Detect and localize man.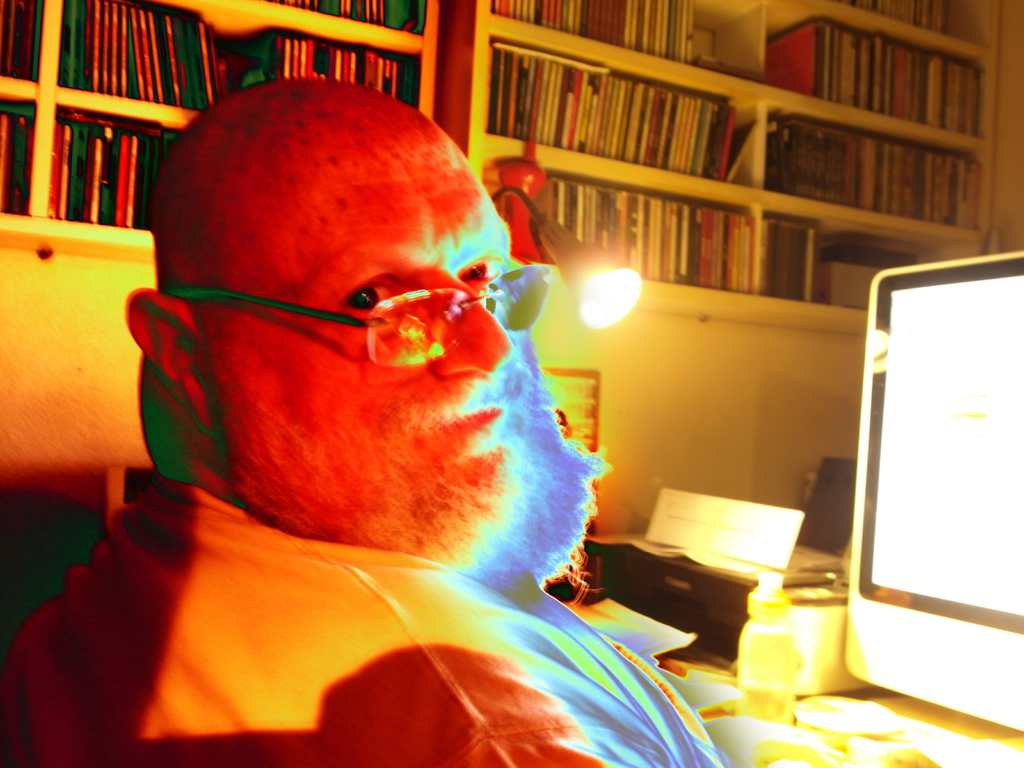
Localized at bbox=[2, 76, 732, 767].
